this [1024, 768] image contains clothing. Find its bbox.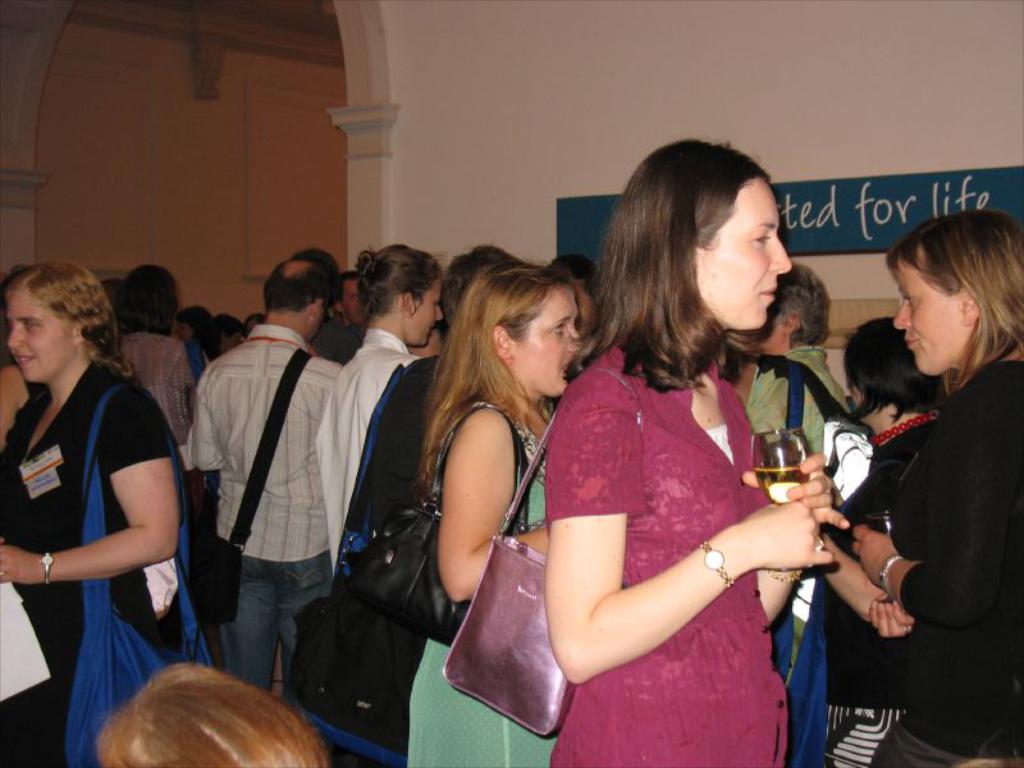
x1=791, y1=416, x2=906, y2=626.
